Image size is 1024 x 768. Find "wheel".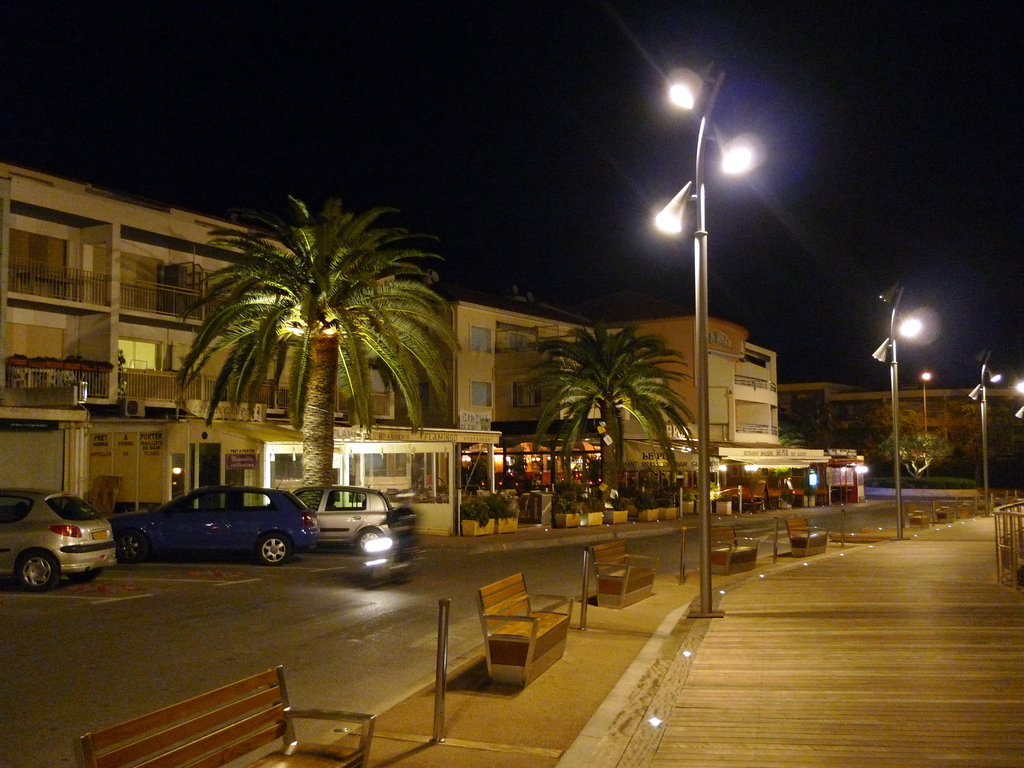
(x1=259, y1=525, x2=291, y2=565).
